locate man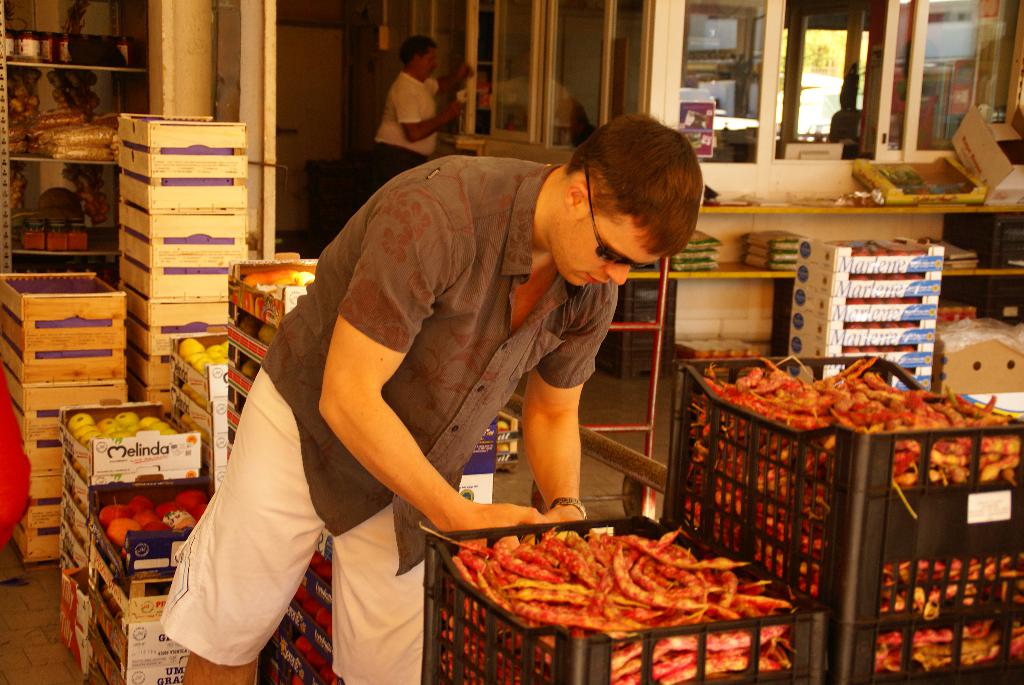
(157,114,706,684)
